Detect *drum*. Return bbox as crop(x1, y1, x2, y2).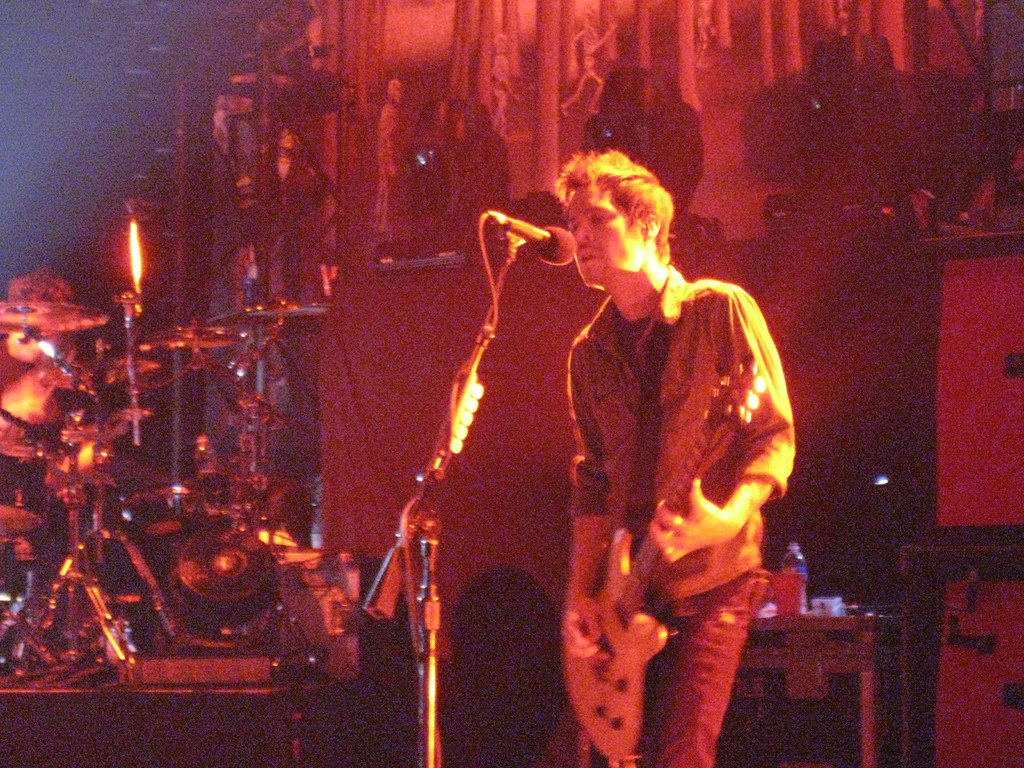
crop(0, 437, 51, 536).
